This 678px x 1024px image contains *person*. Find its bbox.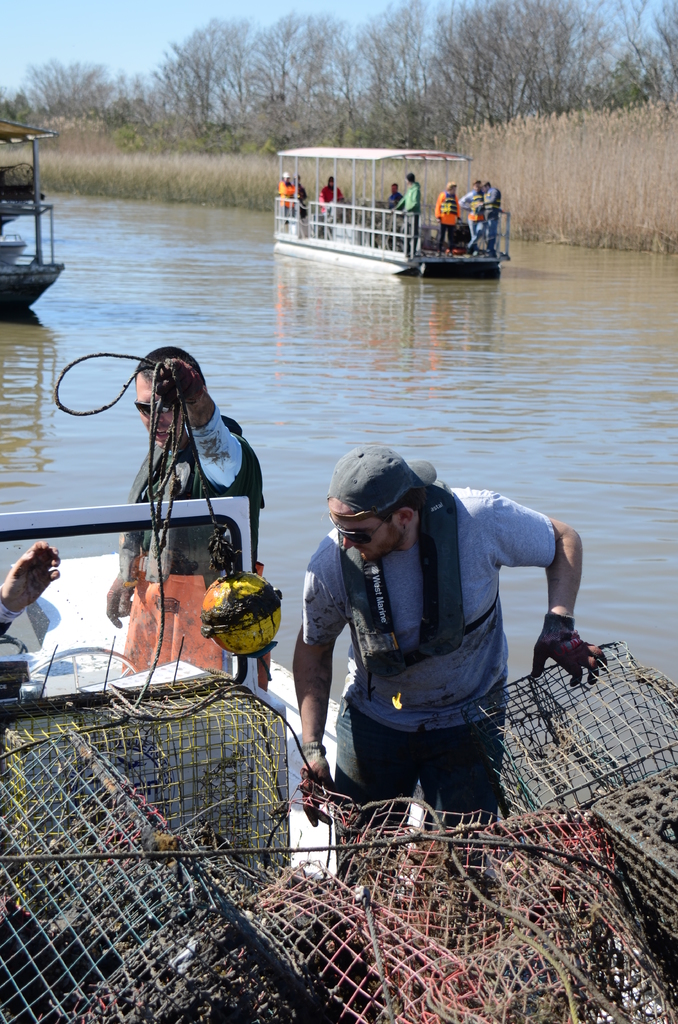
<box>318,173,351,228</box>.
